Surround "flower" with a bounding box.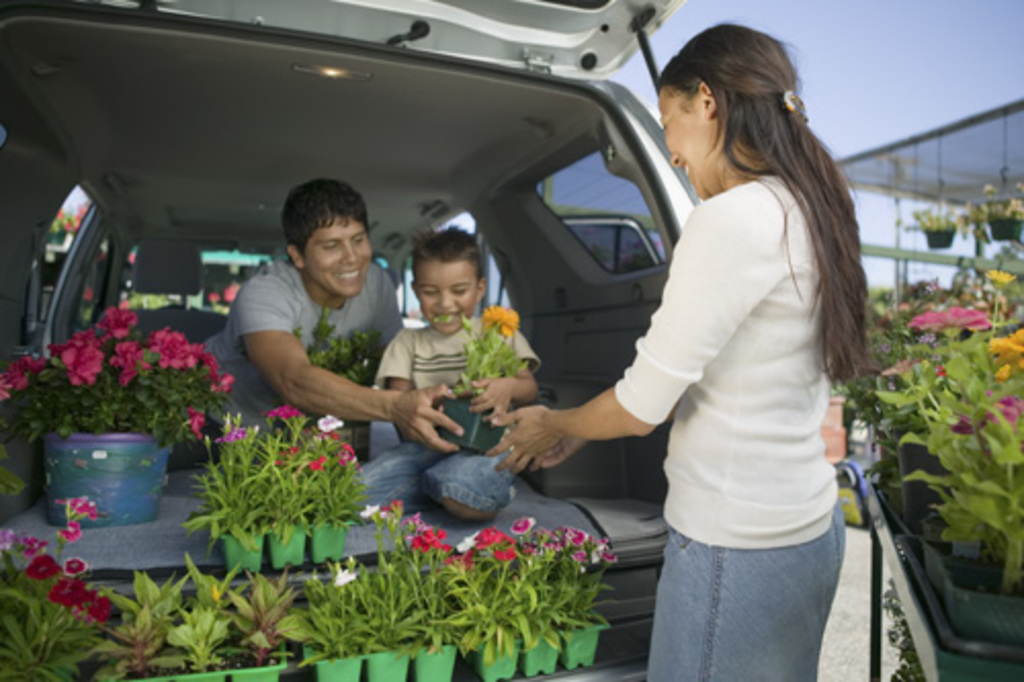
Rect(985, 326, 1022, 375).
